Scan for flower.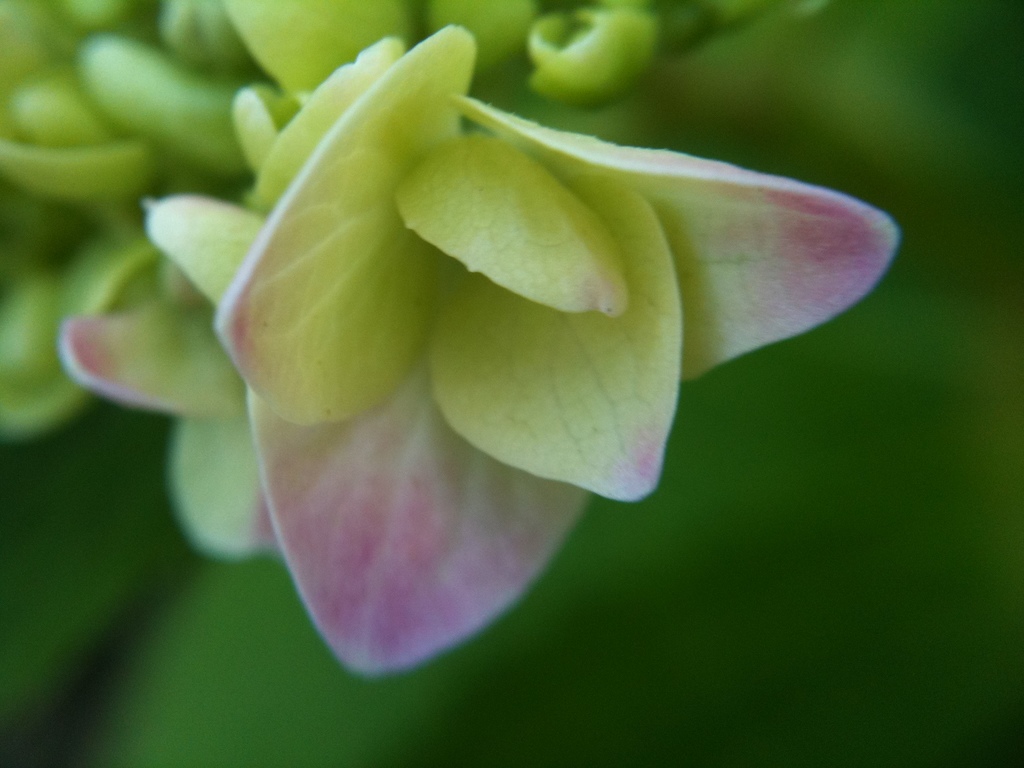
Scan result: (left=88, top=2, right=877, bottom=667).
